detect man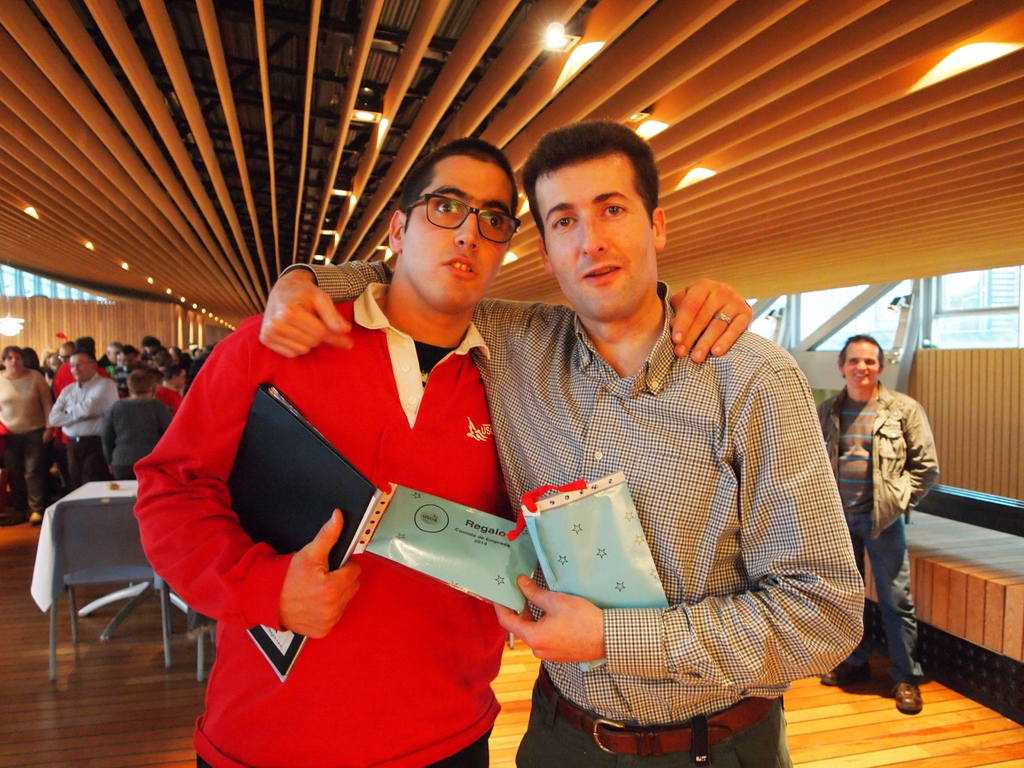
Rect(50, 333, 115, 478)
